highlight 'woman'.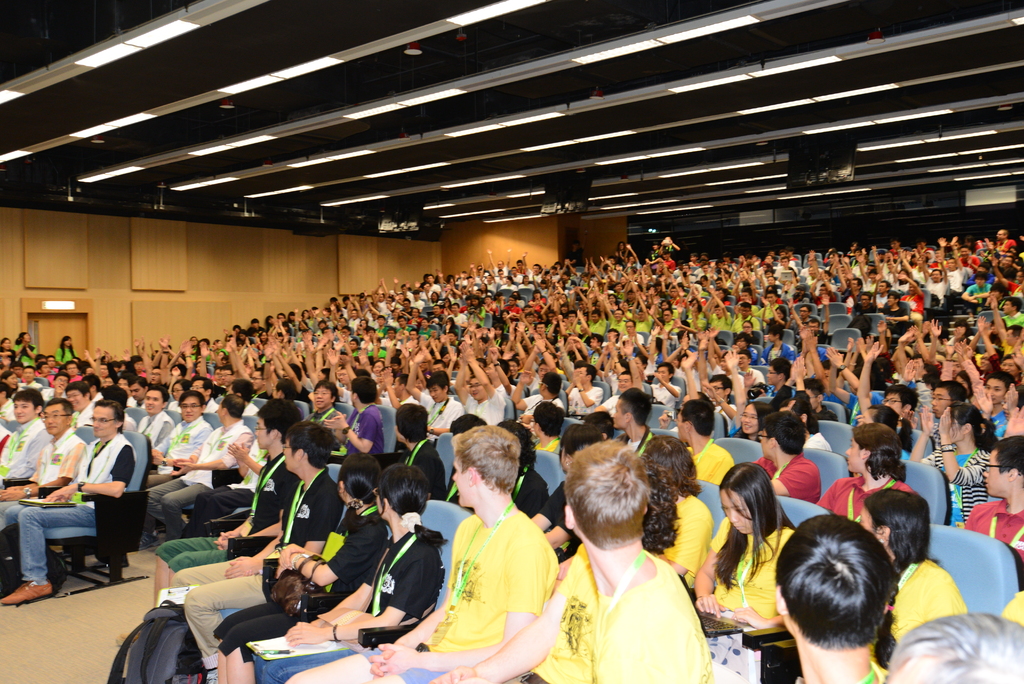
Highlighted region: 12,332,35,365.
